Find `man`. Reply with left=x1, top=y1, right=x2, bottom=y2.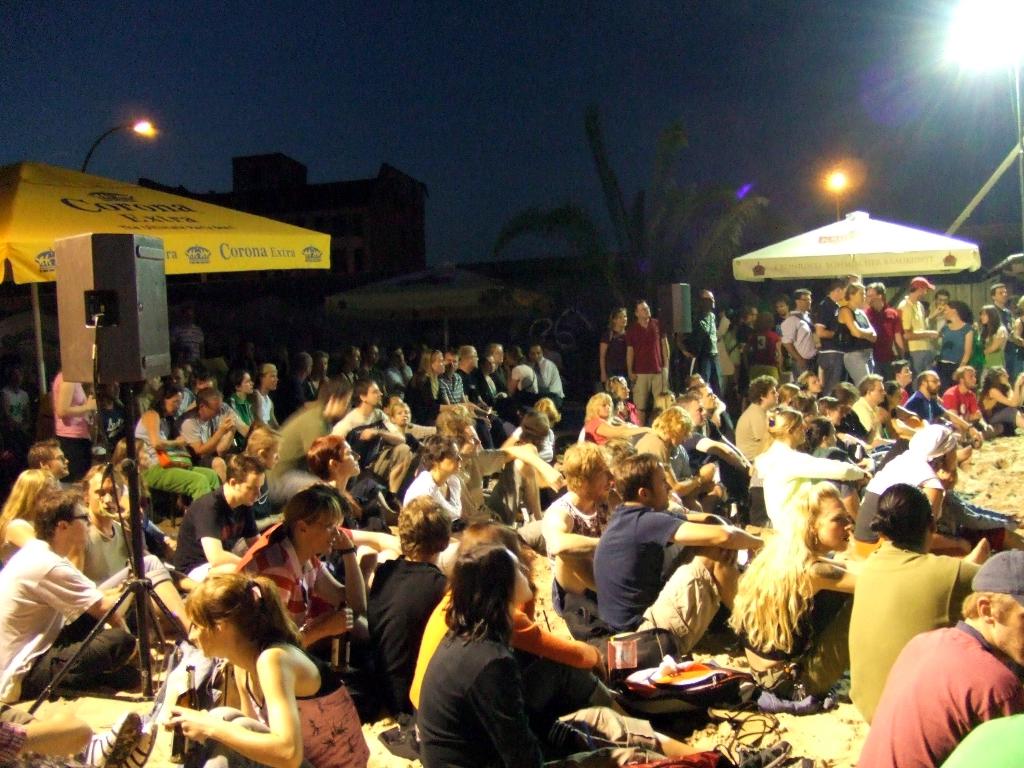
left=456, top=346, right=497, bottom=460.
